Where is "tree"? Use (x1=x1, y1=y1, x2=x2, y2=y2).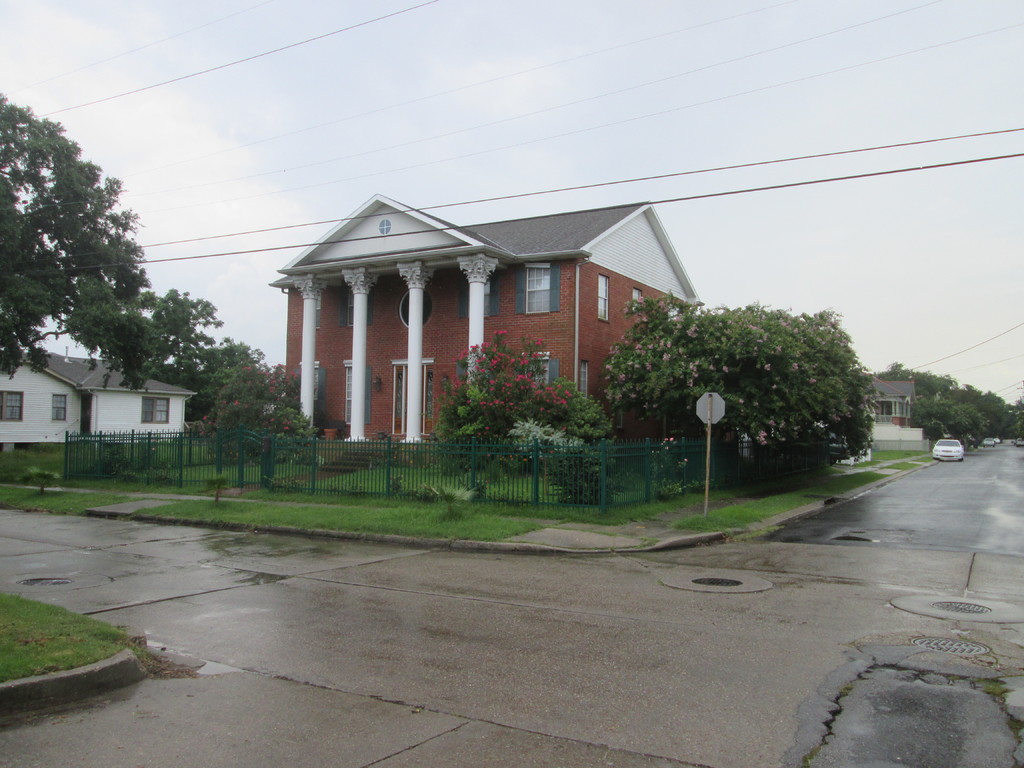
(x1=933, y1=396, x2=988, y2=454).
